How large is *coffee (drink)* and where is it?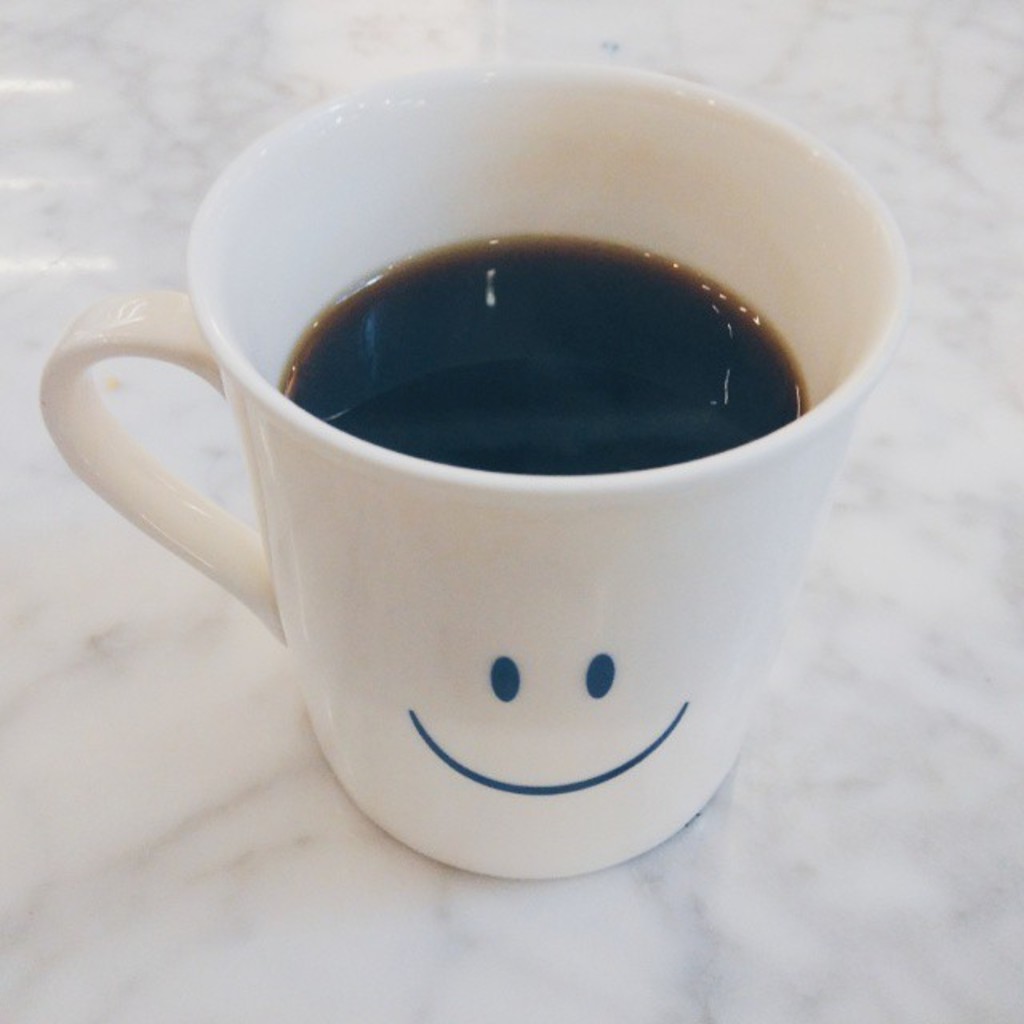
Bounding box: crop(277, 240, 814, 486).
